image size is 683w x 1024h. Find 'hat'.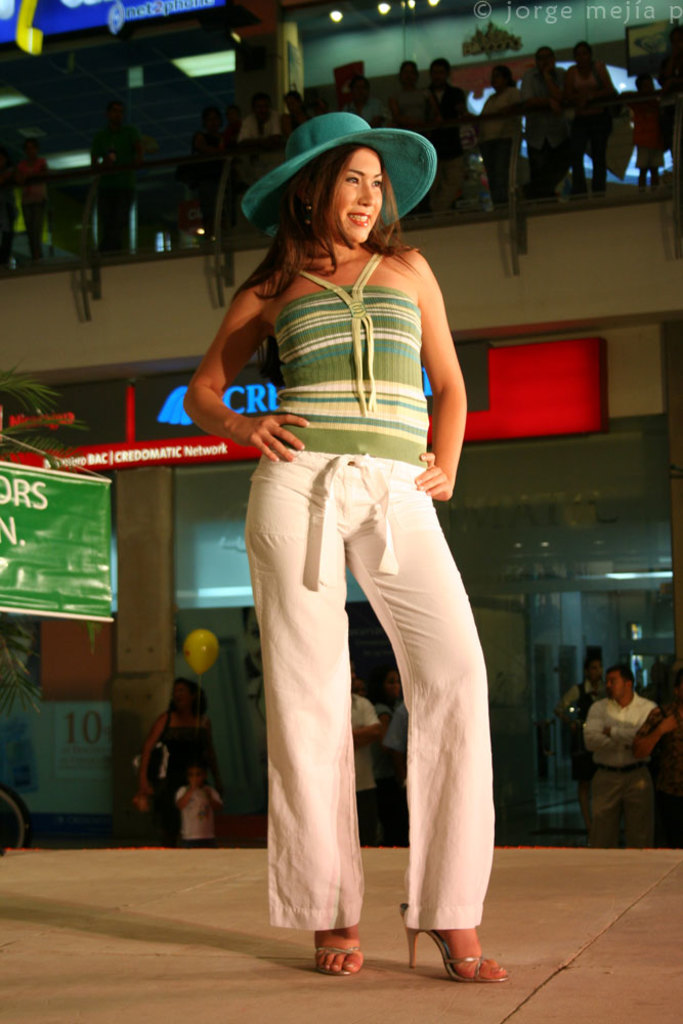
pyautogui.locateOnScreen(240, 103, 440, 223).
